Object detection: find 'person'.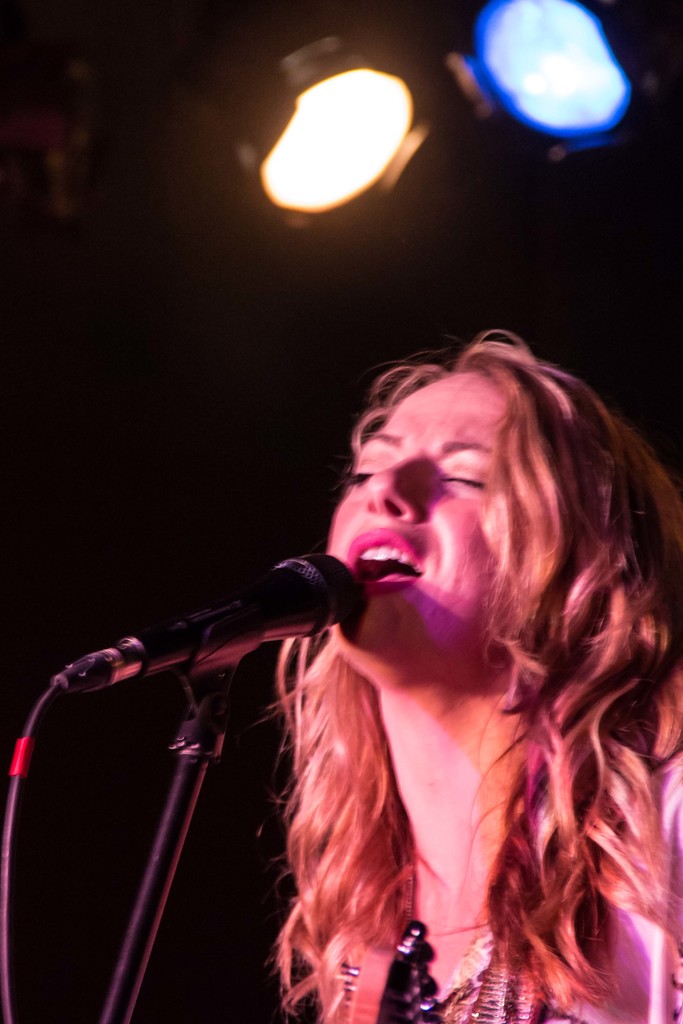
region(268, 328, 682, 1023).
